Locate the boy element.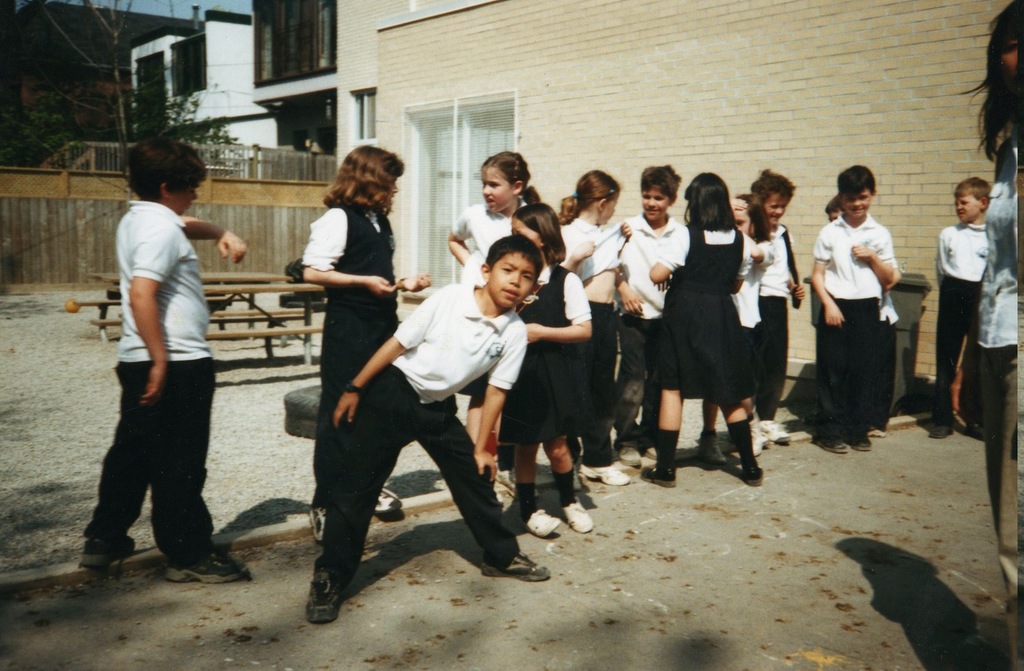
Element bbox: select_region(925, 177, 988, 439).
